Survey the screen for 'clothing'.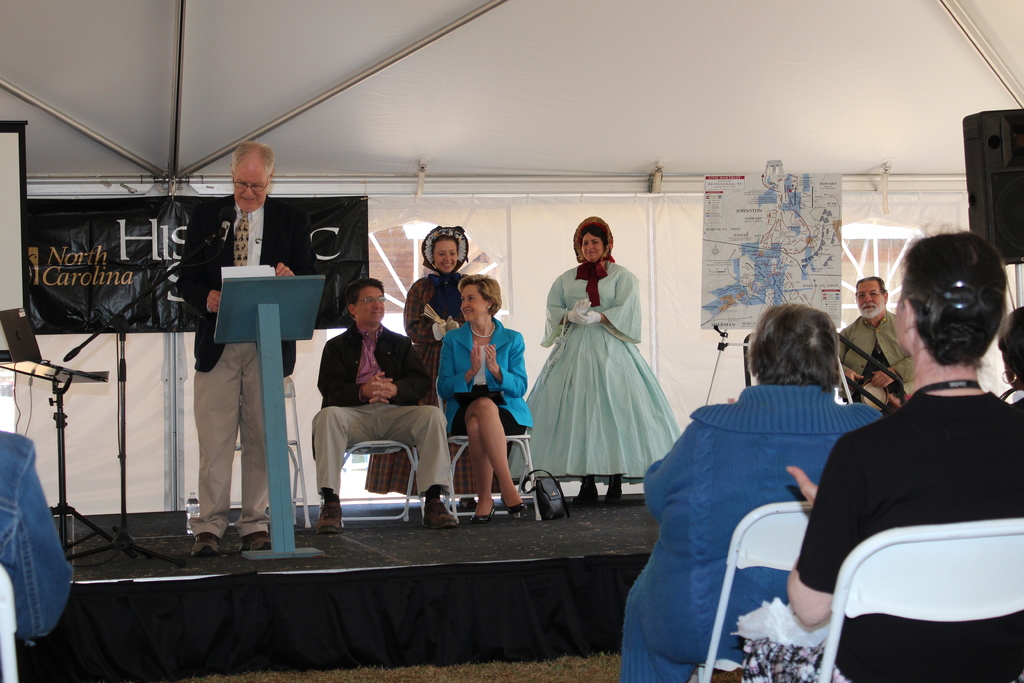
Survey found: [432,305,540,472].
